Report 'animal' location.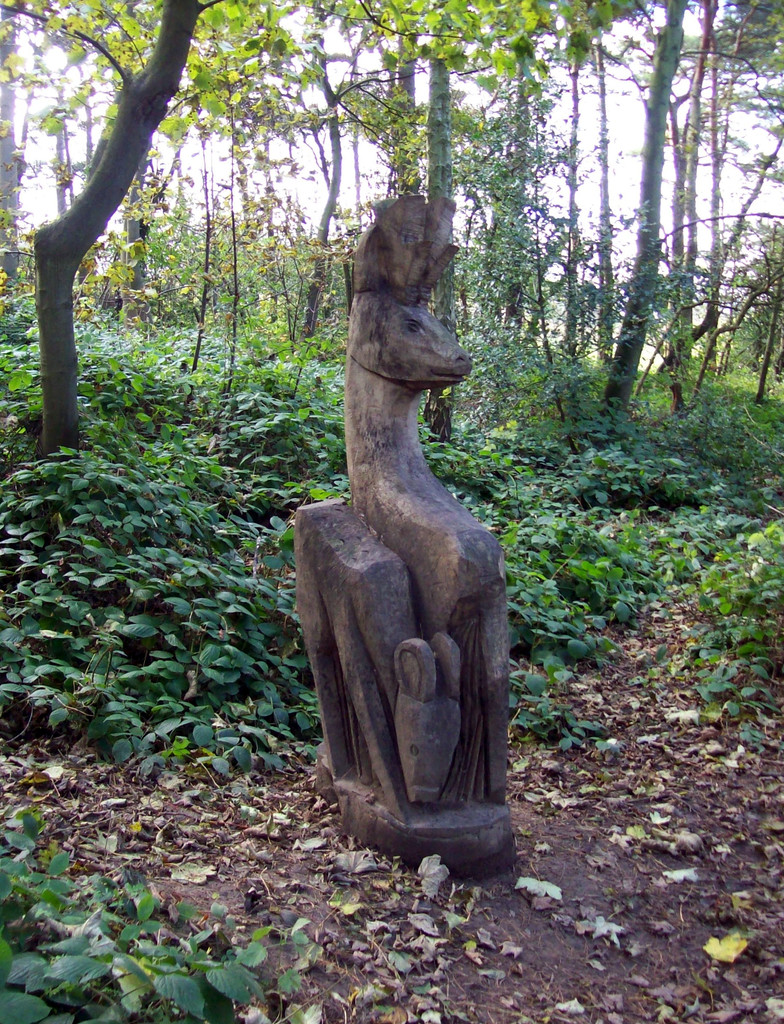
Report: 396, 636, 461, 797.
